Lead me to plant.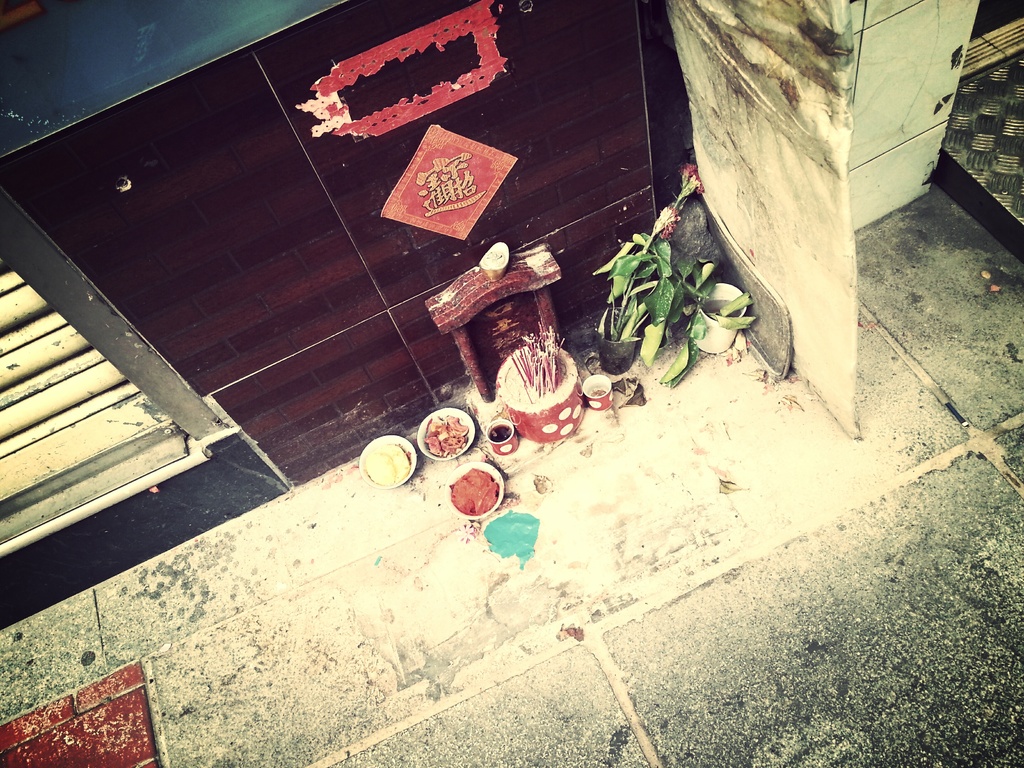
Lead to 589, 202, 778, 373.
